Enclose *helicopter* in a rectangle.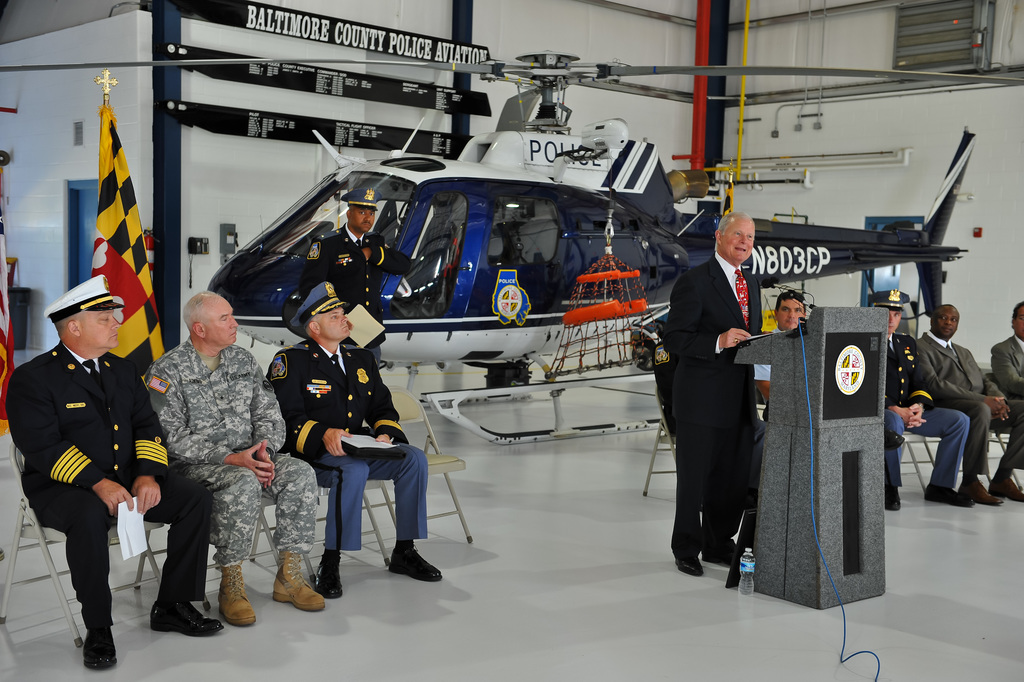
detection(0, 49, 1023, 447).
